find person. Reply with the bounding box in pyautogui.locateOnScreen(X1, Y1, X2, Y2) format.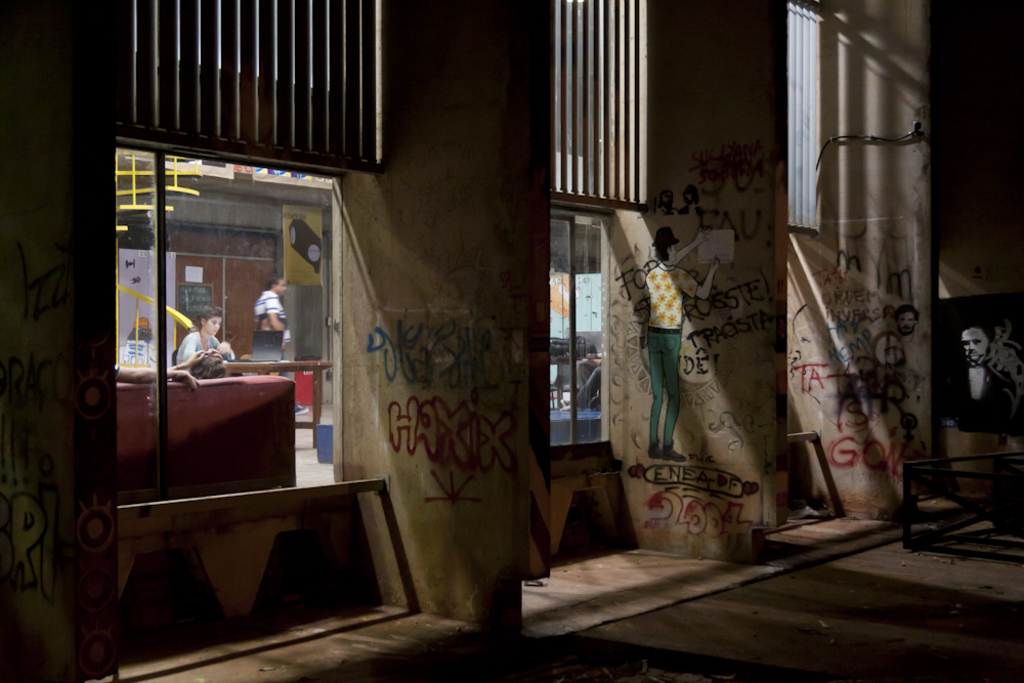
pyautogui.locateOnScreen(893, 305, 919, 336).
